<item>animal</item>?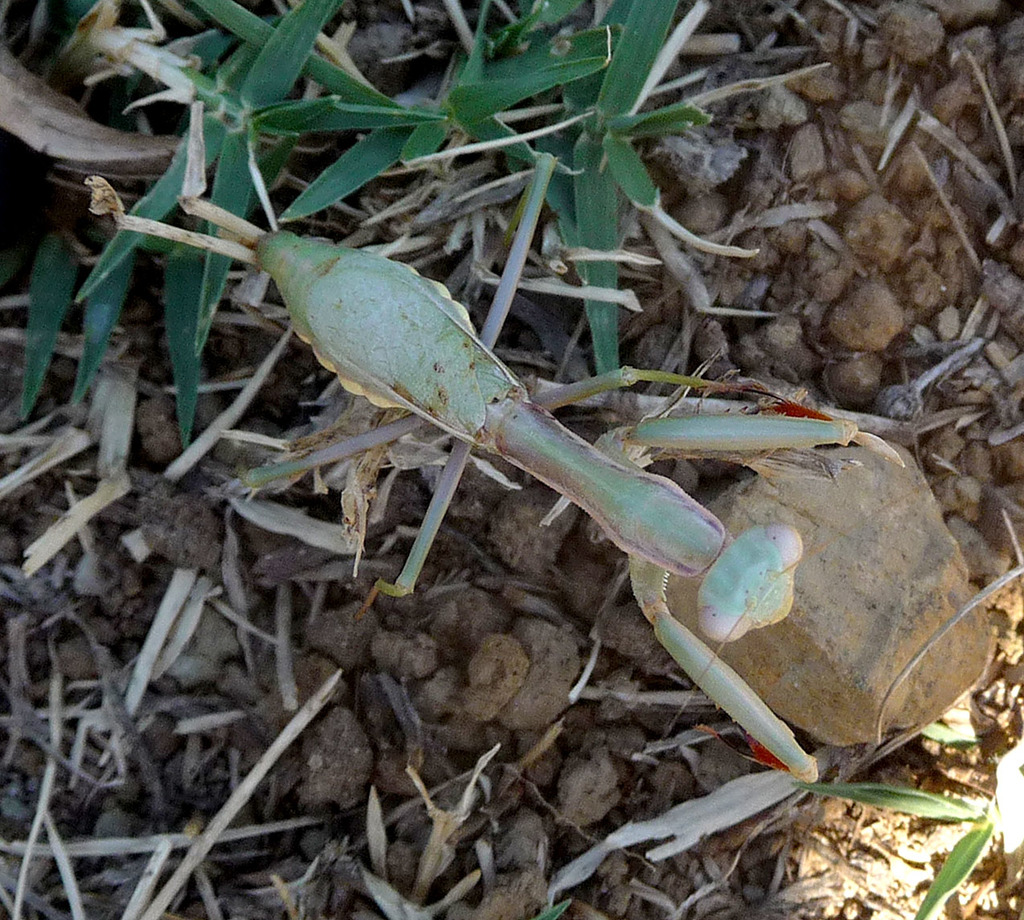
[207,125,907,779]
